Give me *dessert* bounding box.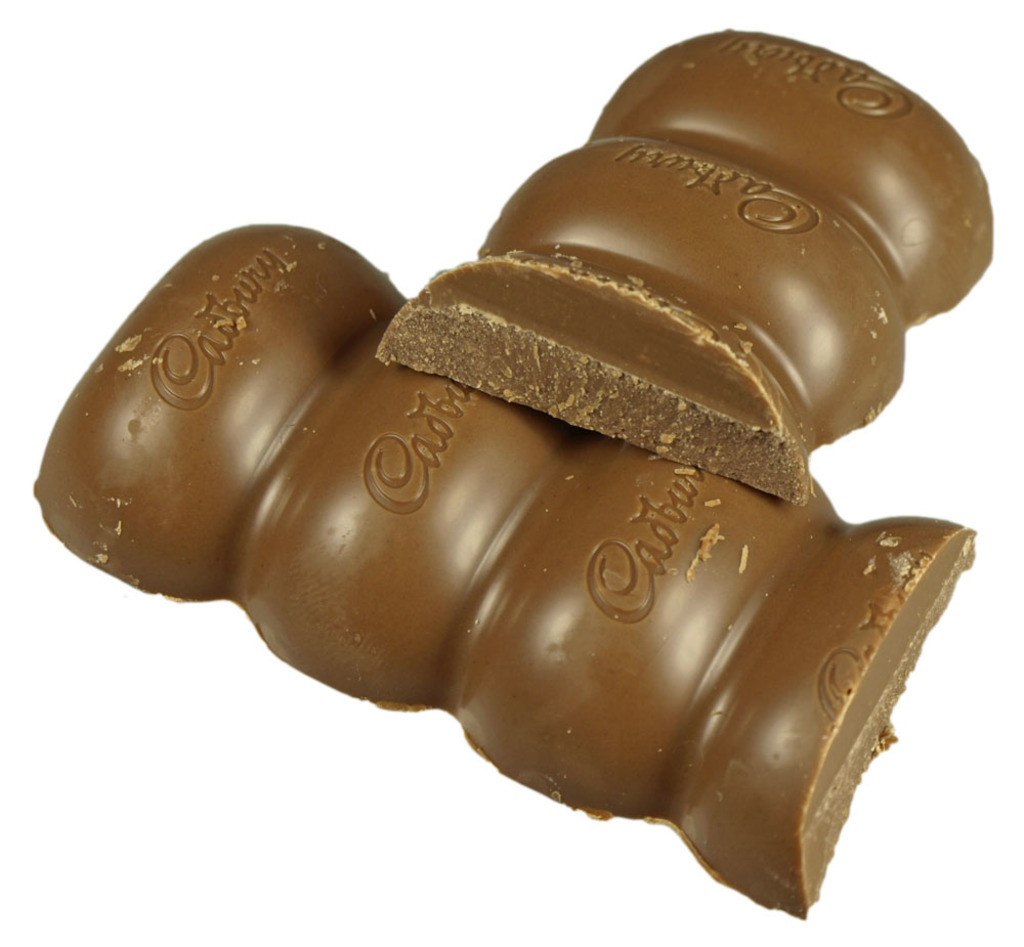
(x1=32, y1=216, x2=978, y2=928).
